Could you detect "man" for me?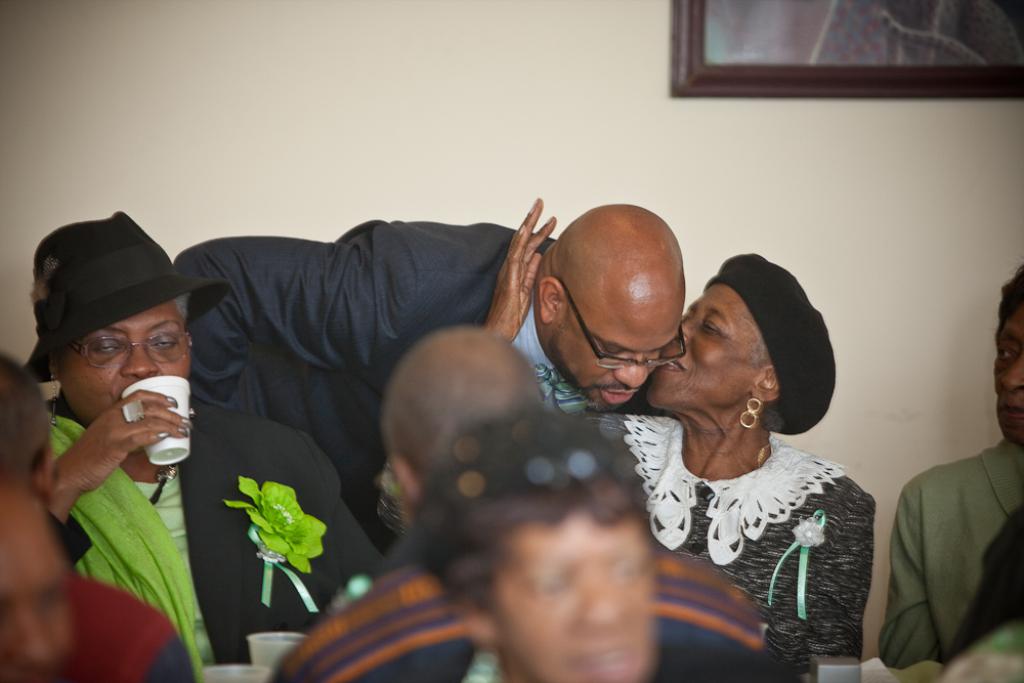
Detection result: [878, 264, 1023, 682].
